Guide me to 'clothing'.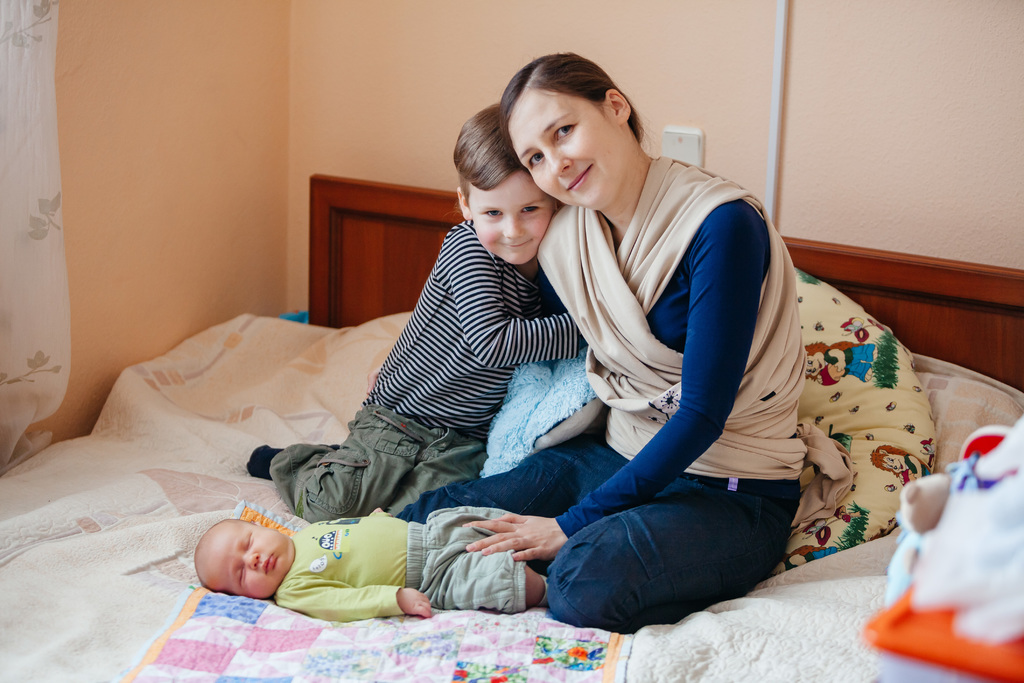
Guidance: l=248, t=218, r=585, b=523.
